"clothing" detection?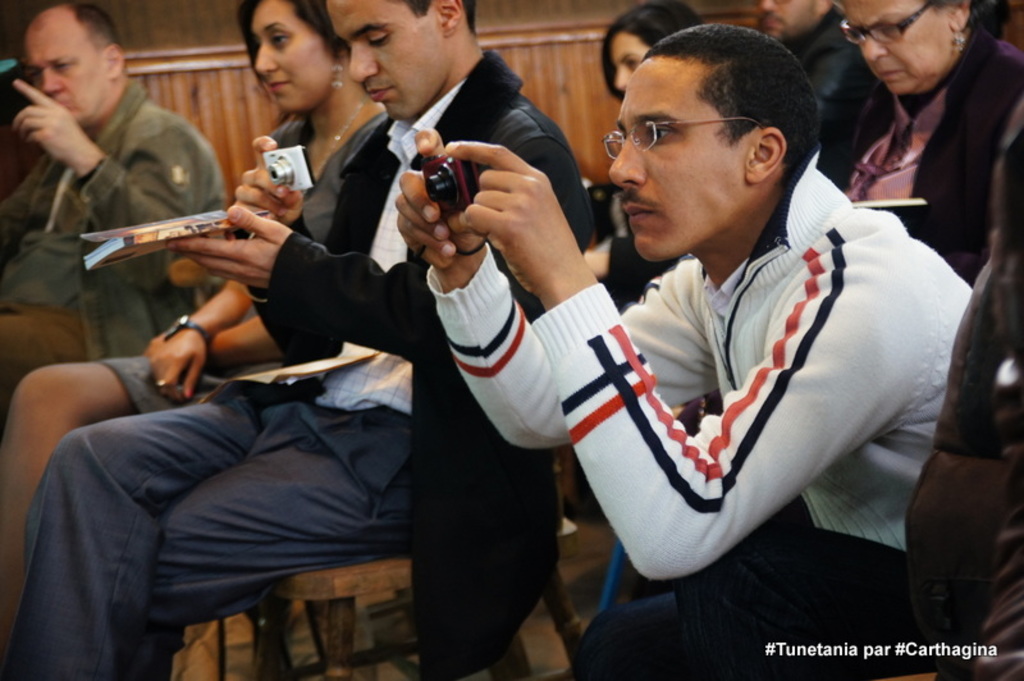
(99,115,392,416)
